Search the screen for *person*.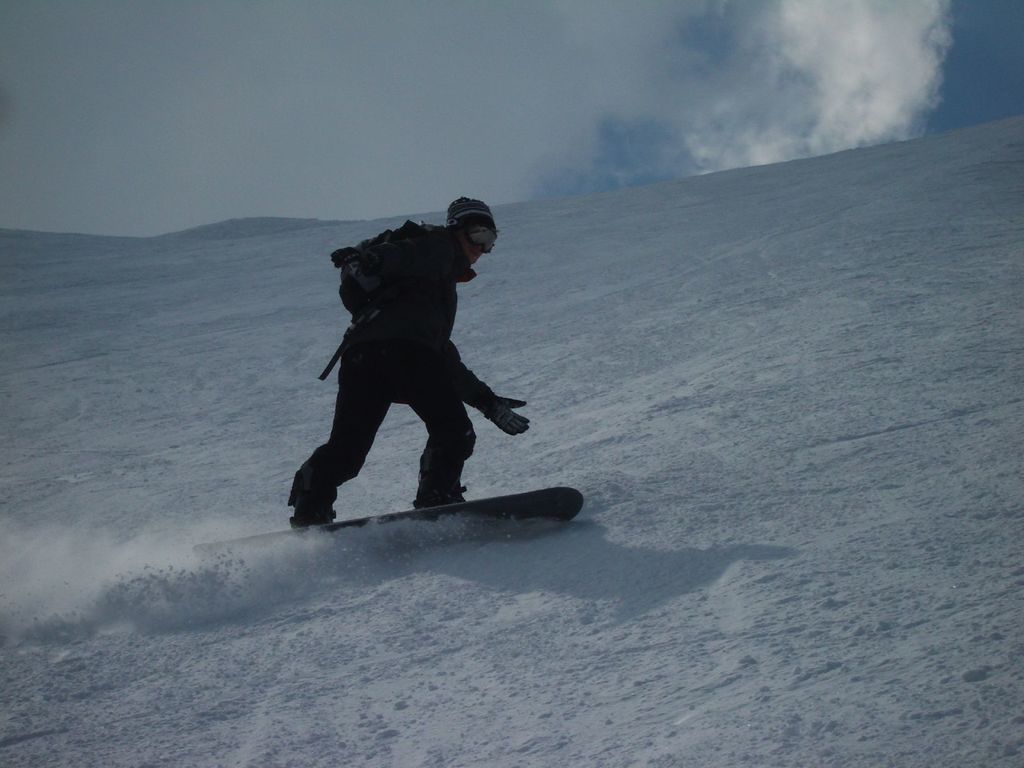
Found at region(290, 195, 541, 520).
